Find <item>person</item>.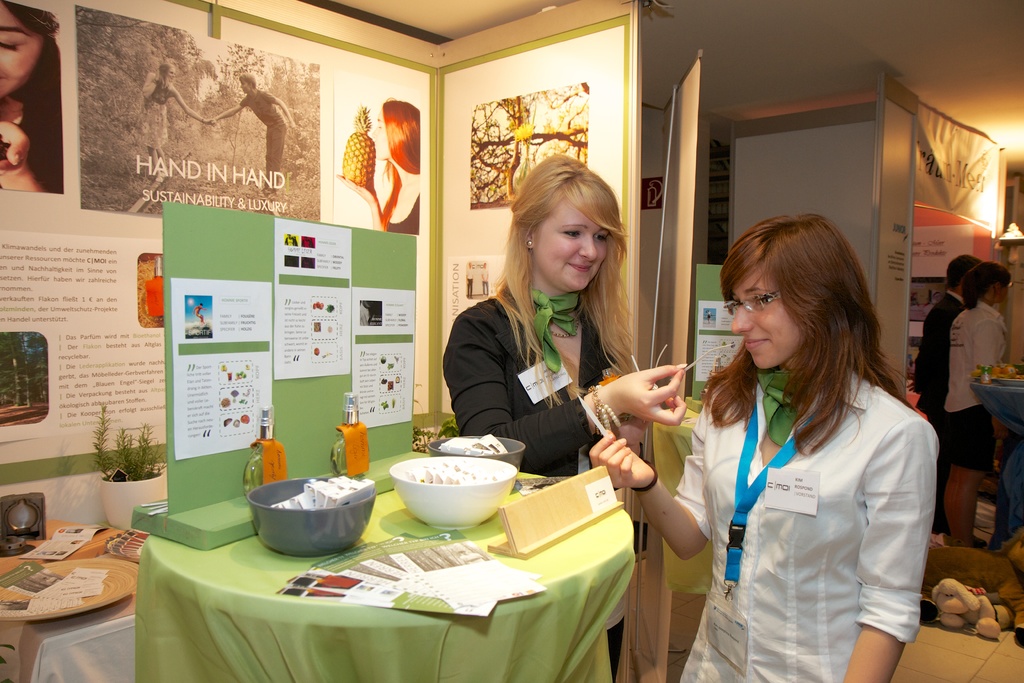
440 149 647 516.
